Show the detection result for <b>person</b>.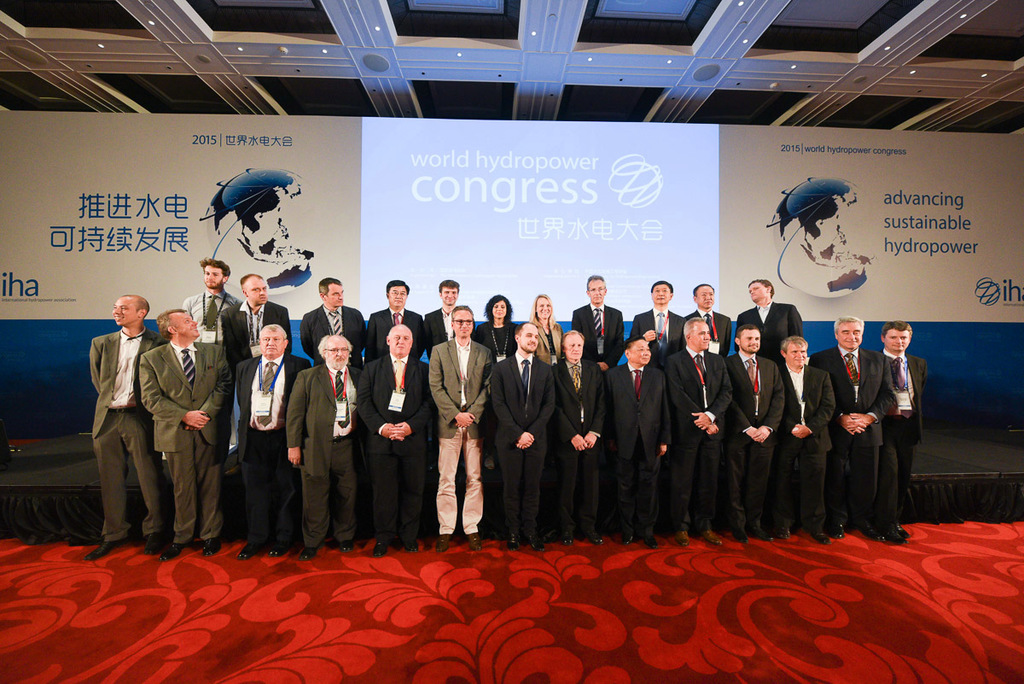
box(425, 305, 497, 555).
